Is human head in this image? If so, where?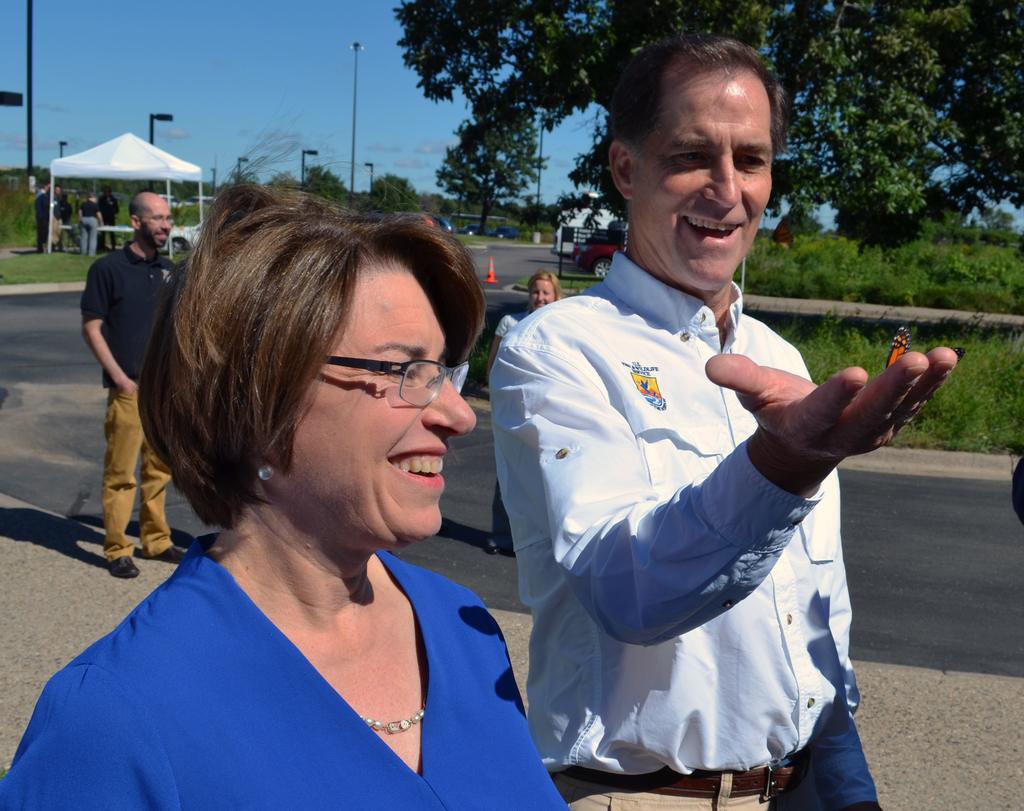
Yes, at bbox(130, 188, 172, 252).
